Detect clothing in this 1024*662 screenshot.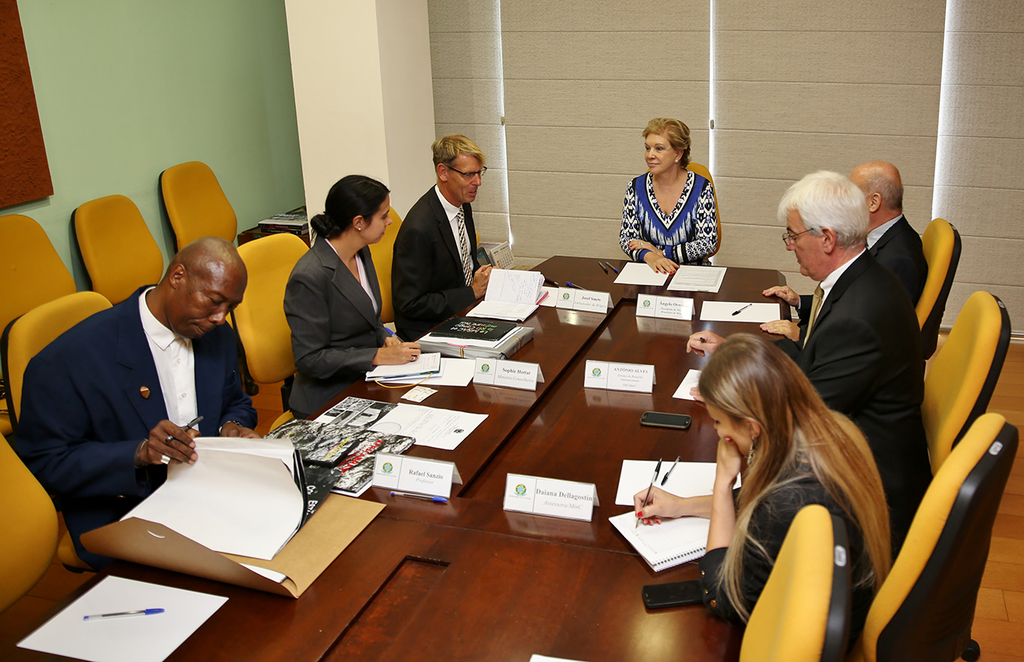
Detection: rect(626, 161, 724, 261).
